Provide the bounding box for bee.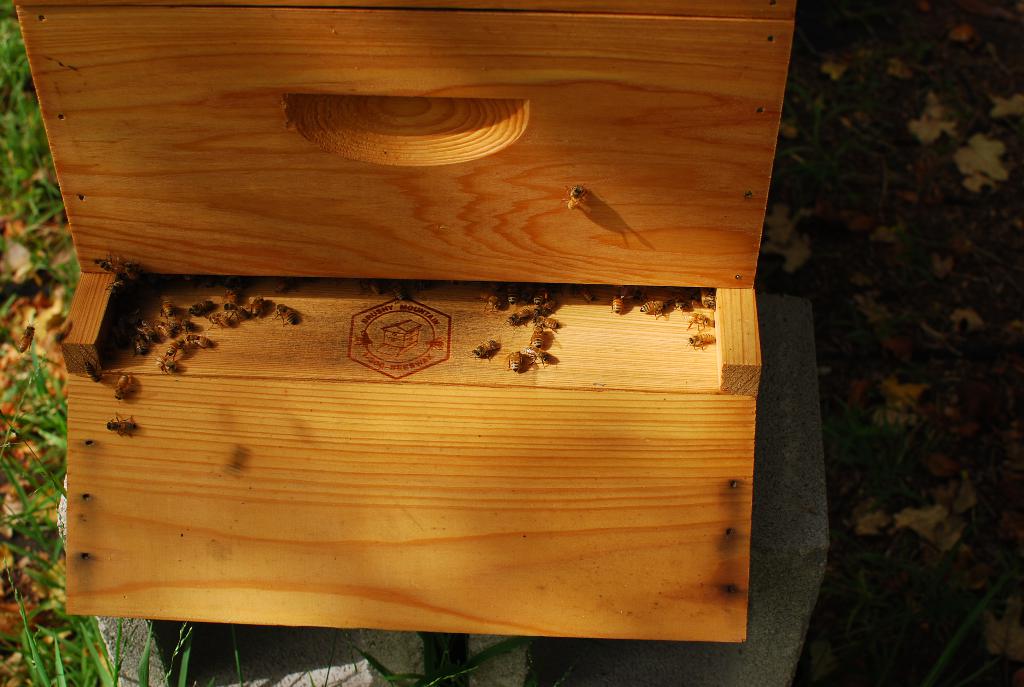
bbox(229, 301, 246, 320).
